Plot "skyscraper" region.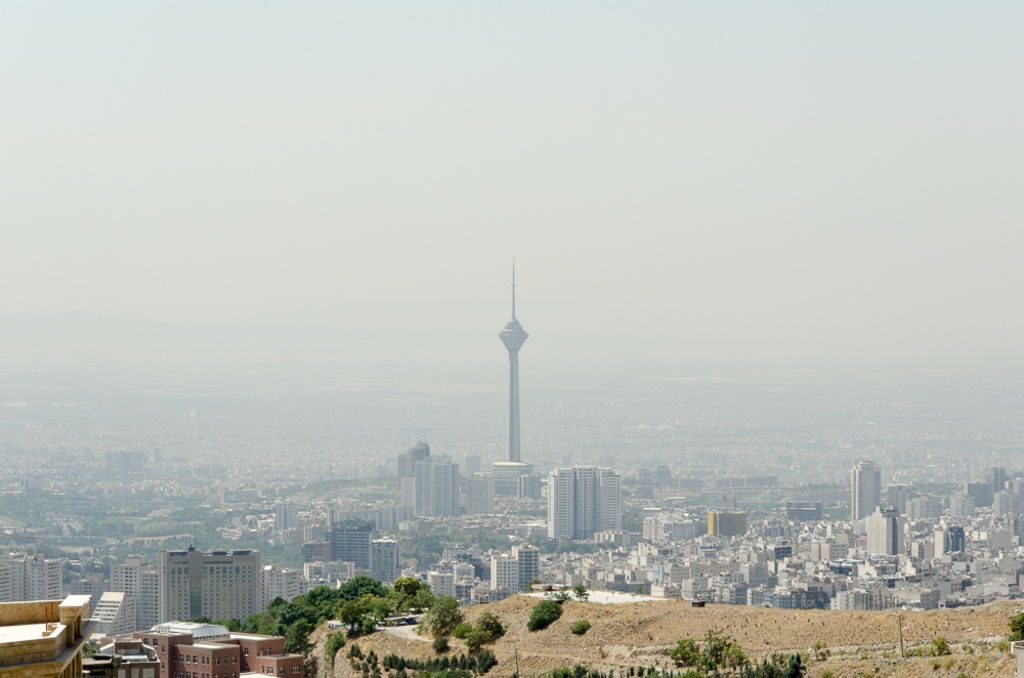
Plotted at pyautogui.locateOnScreen(264, 564, 306, 602).
